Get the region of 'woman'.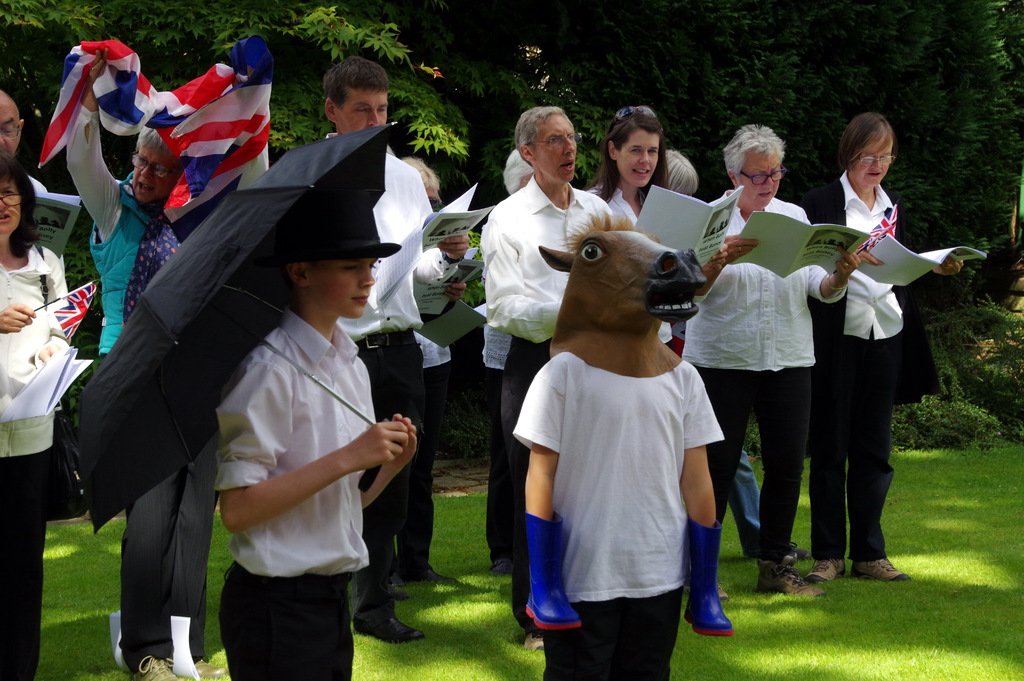
l=803, t=138, r=954, b=587.
